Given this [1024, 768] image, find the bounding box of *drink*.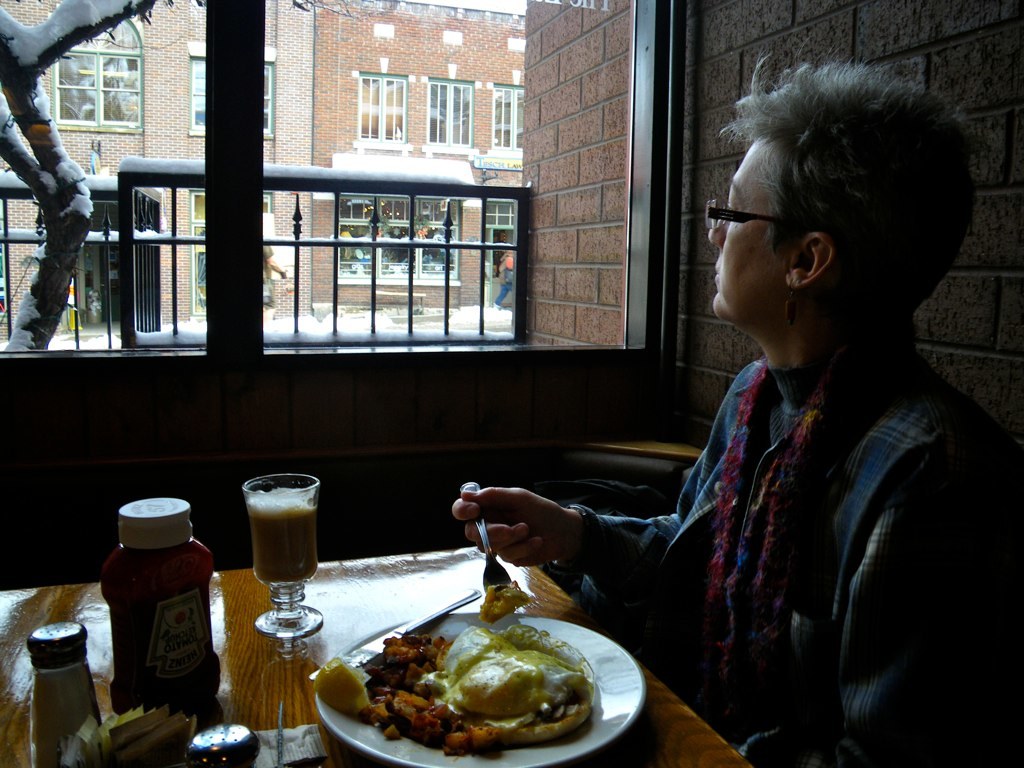
left=226, top=476, right=326, bottom=638.
